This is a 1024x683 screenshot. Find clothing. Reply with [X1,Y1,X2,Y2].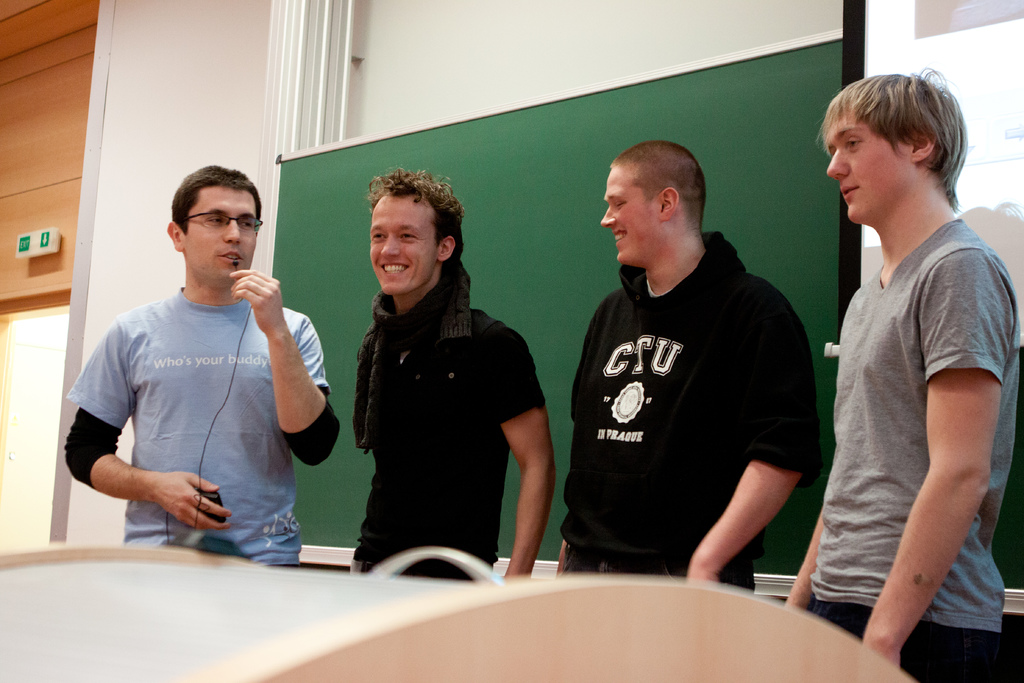
[568,231,823,593].
